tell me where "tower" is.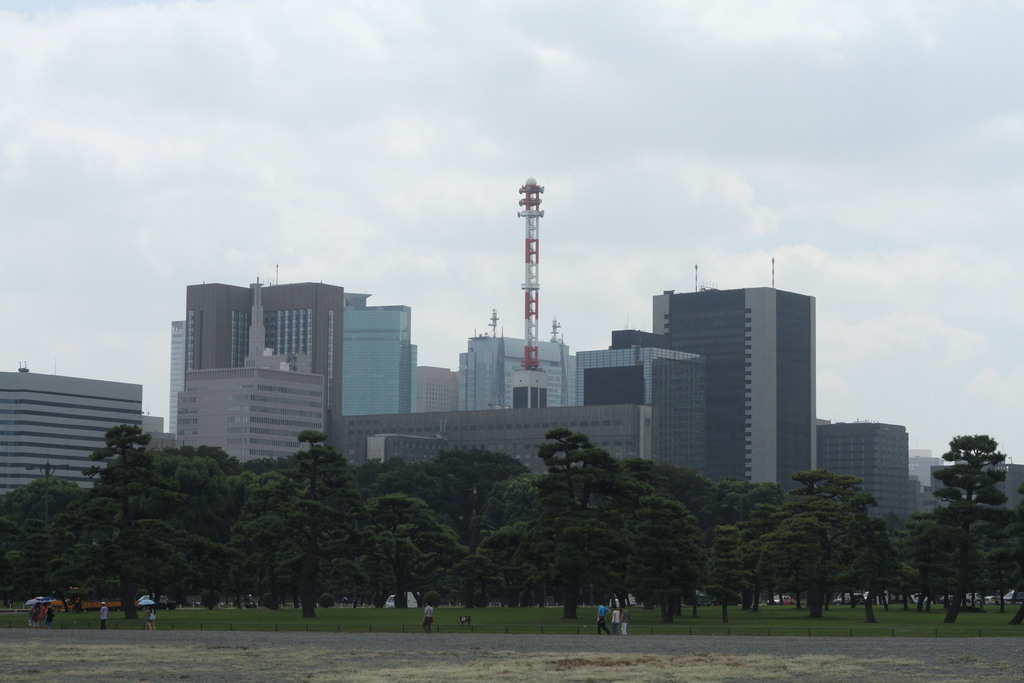
"tower" is at [811, 424, 906, 514].
